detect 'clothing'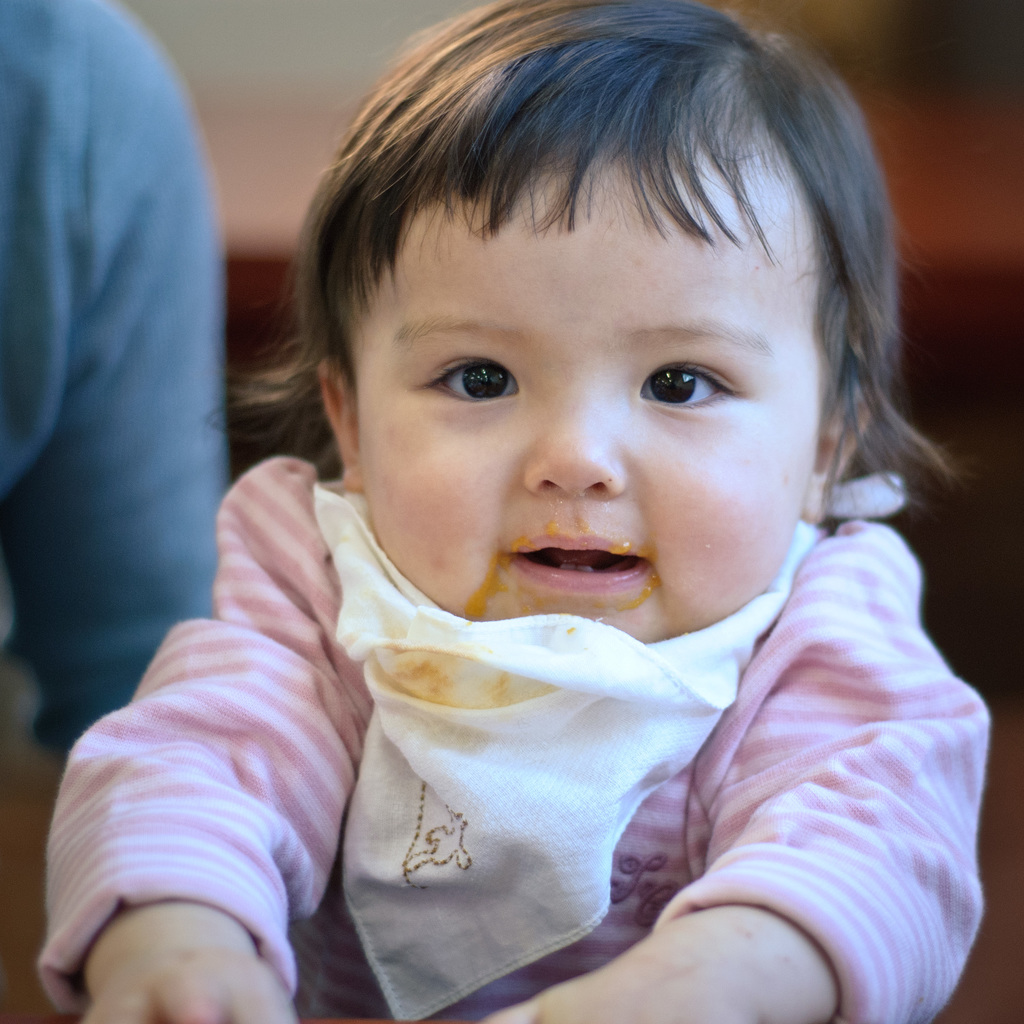
x1=0, y1=0, x2=233, y2=774
